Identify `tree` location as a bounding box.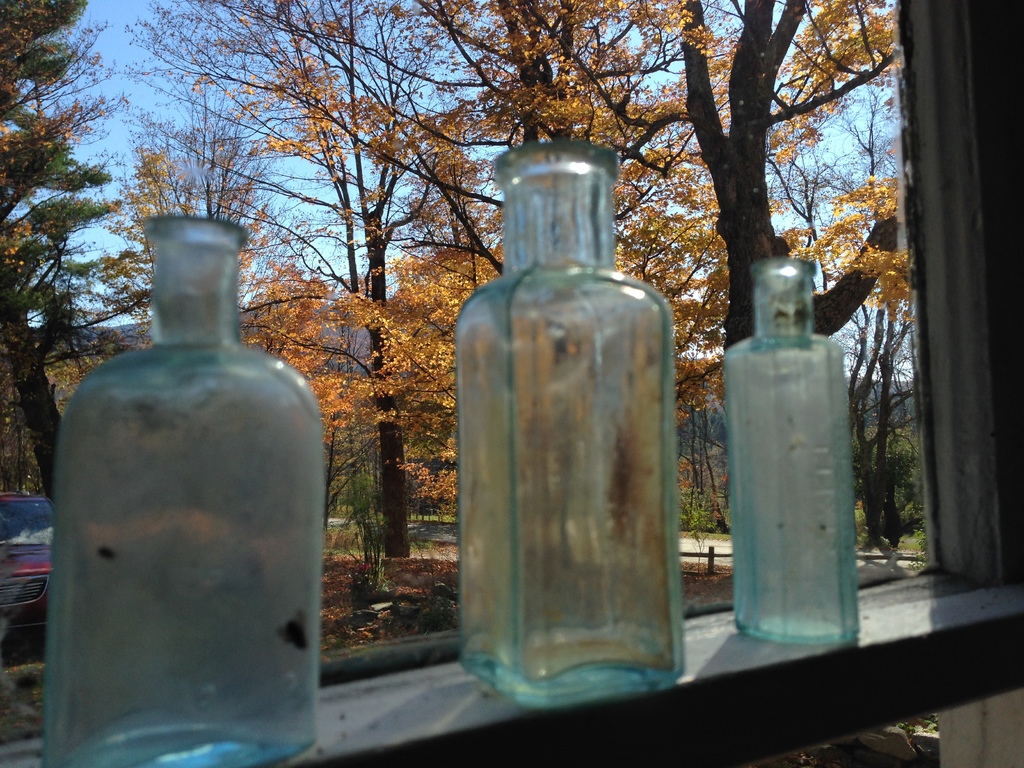
<box>6,0,127,512</box>.
